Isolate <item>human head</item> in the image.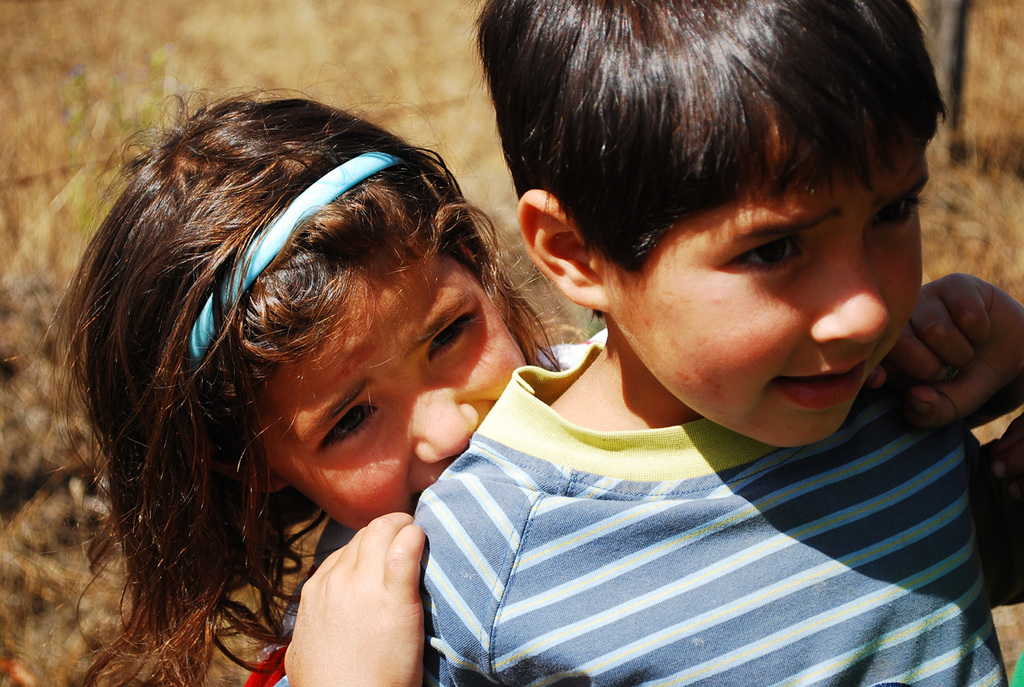
Isolated region: box(83, 104, 508, 567).
